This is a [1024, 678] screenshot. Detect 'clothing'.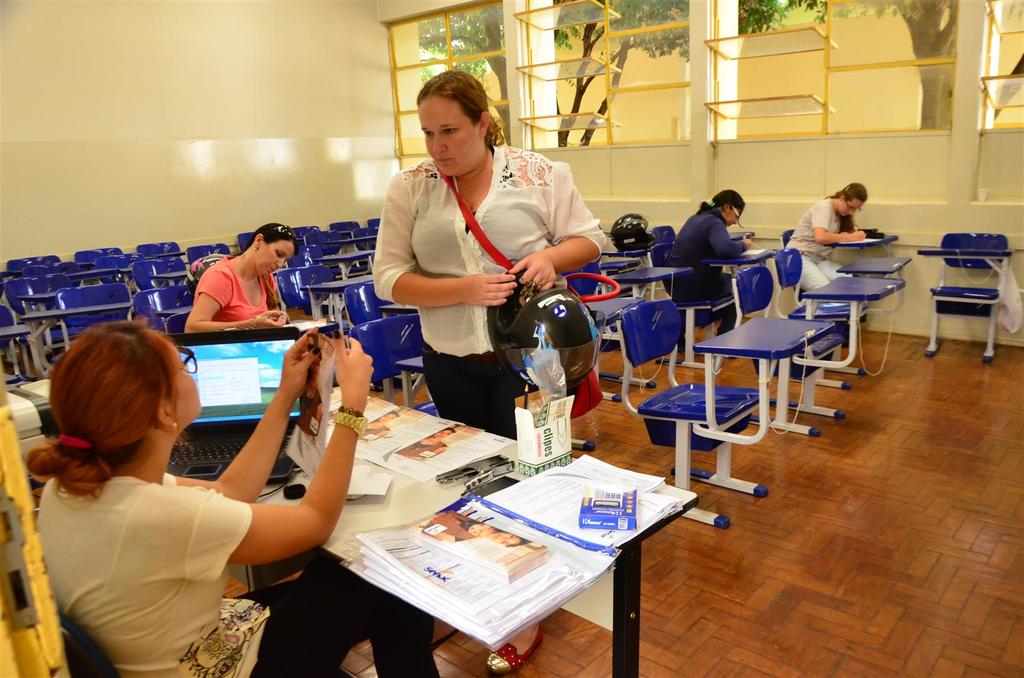
bbox=[662, 209, 748, 333].
